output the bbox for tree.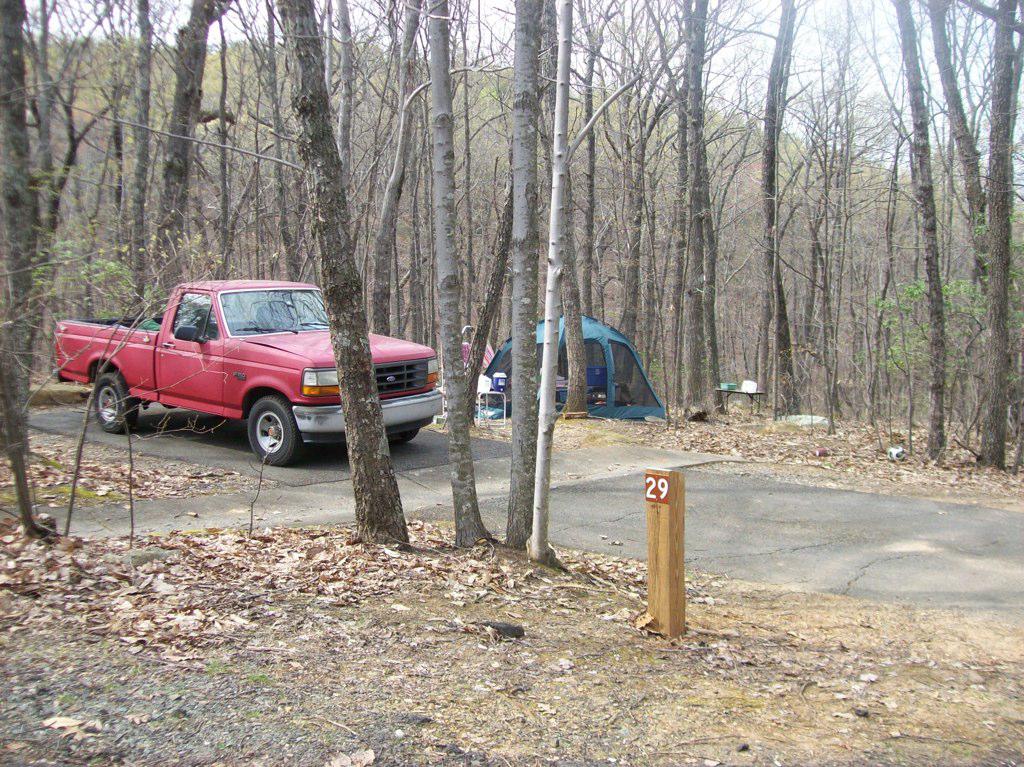
left=109, top=0, right=178, bottom=304.
